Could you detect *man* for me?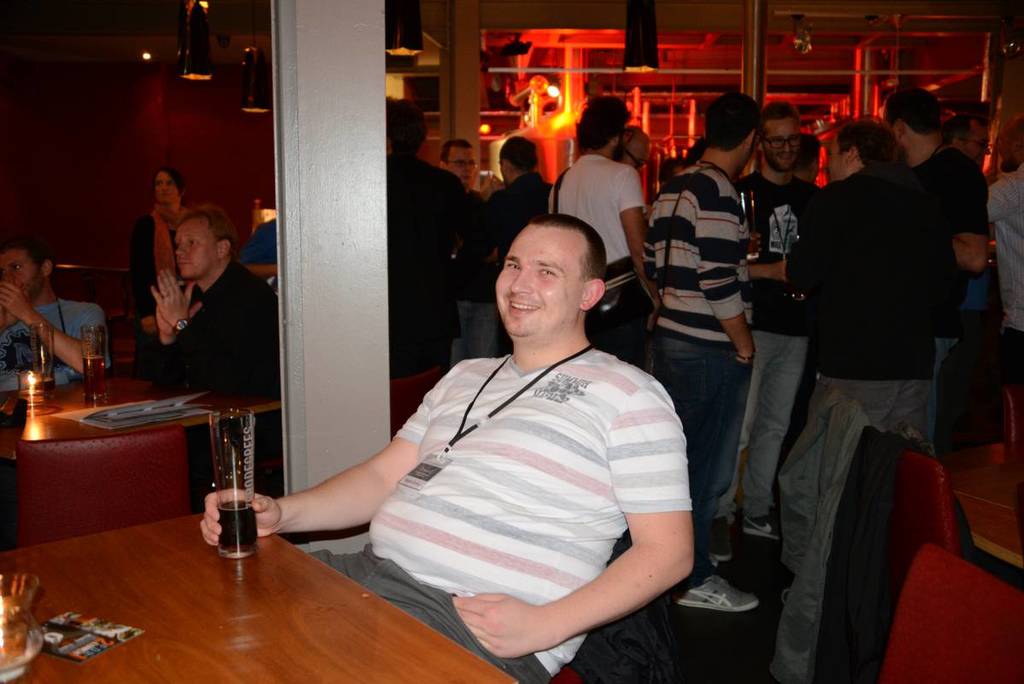
Detection result: crop(0, 244, 103, 379).
